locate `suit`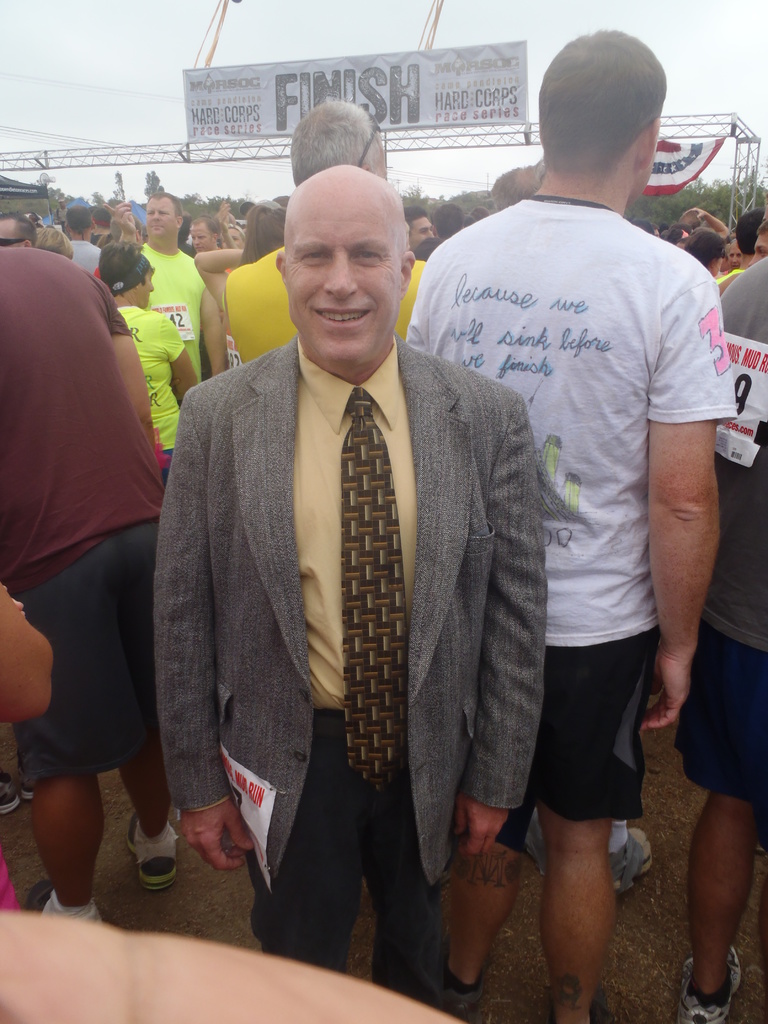
box(0, 241, 169, 599)
